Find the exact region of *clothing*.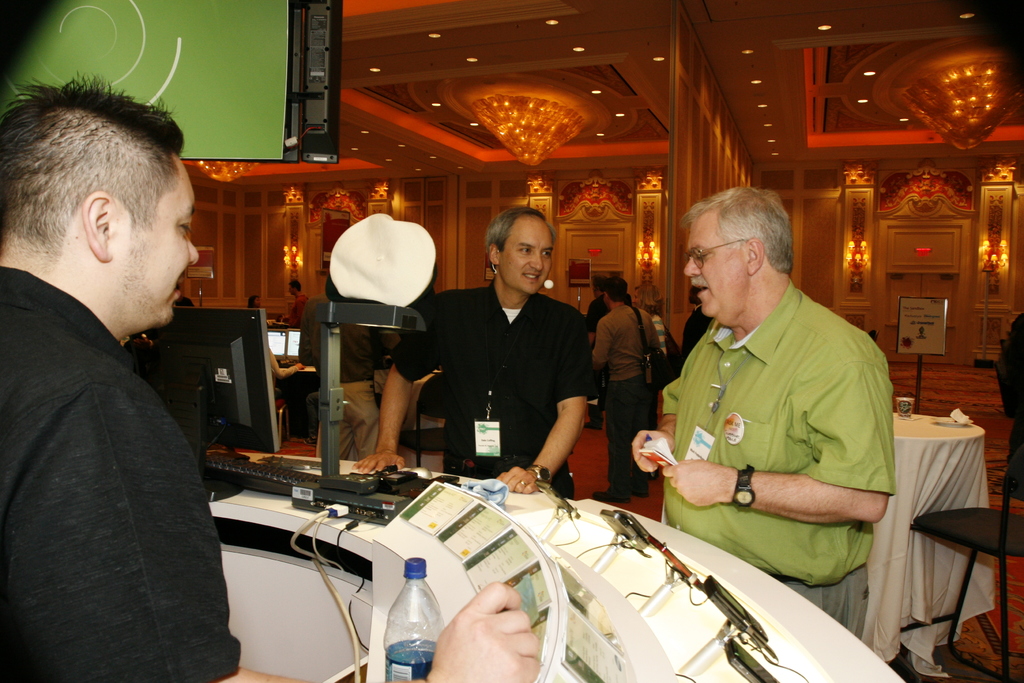
Exact region: [297, 303, 396, 381].
